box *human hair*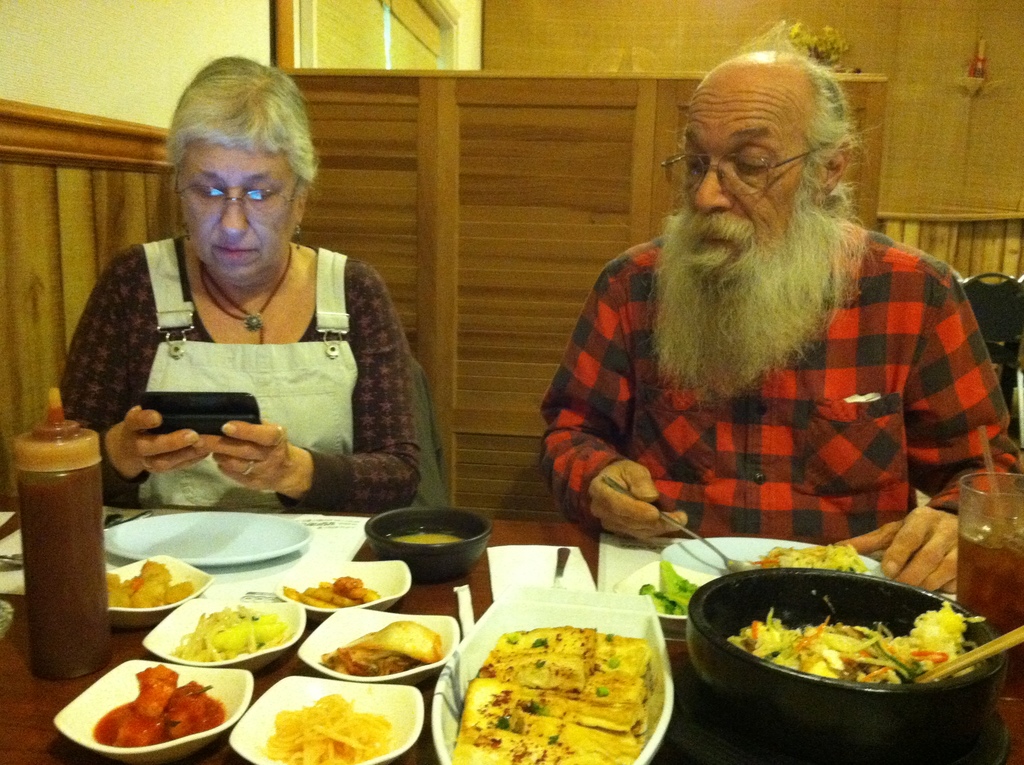
{"x1": 739, "y1": 21, "x2": 851, "y2": 179}
